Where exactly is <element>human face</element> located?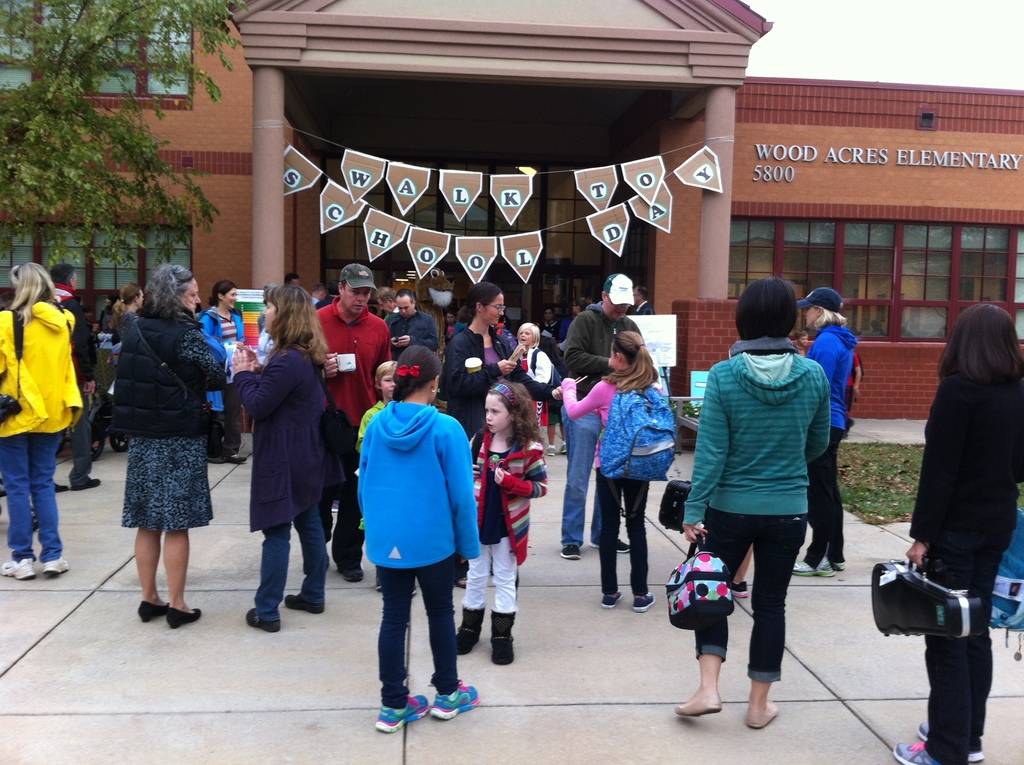
Its bounding box is <region>484, 396, 511, 430</region>.
